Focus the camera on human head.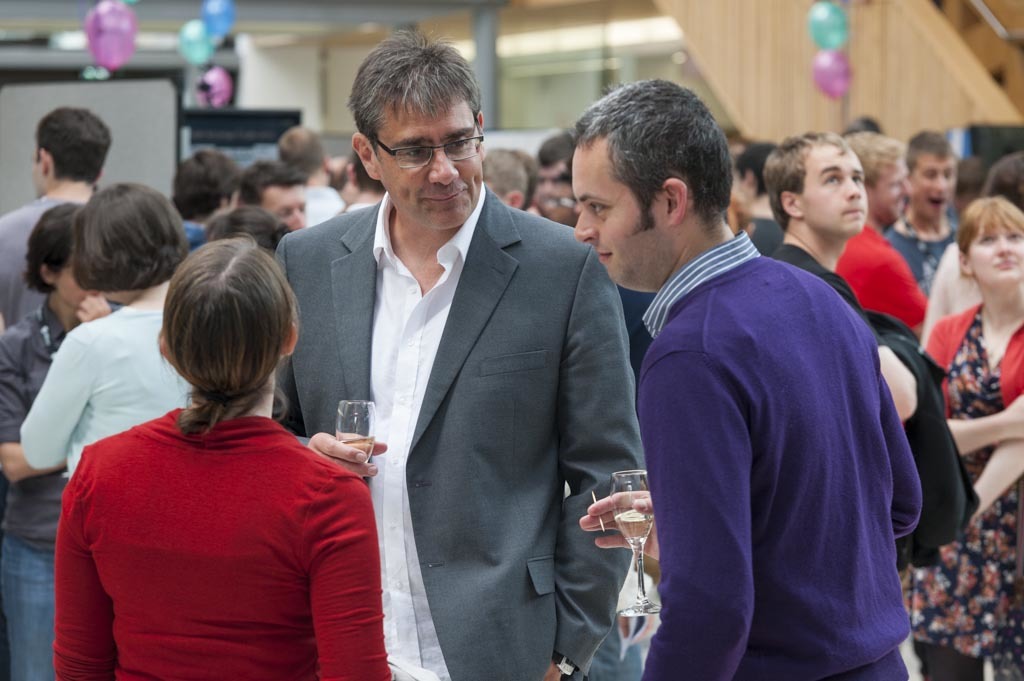
Focus region: [x1=174, y1=148, x2=244, y2=223].
